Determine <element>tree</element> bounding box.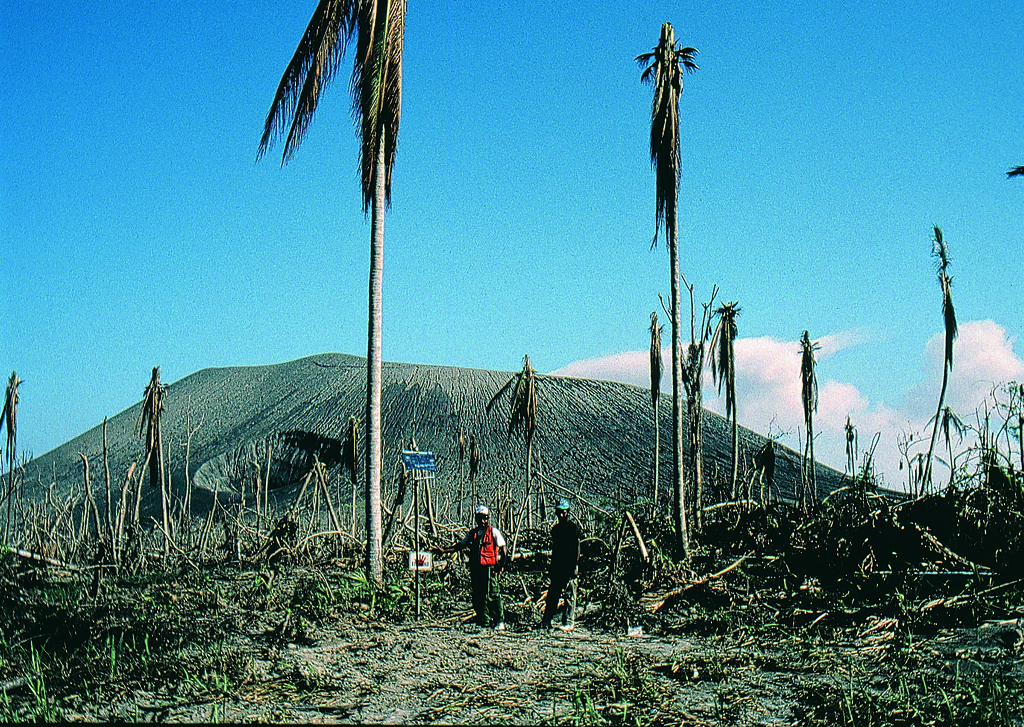
Determined: (468,431,484,522).
